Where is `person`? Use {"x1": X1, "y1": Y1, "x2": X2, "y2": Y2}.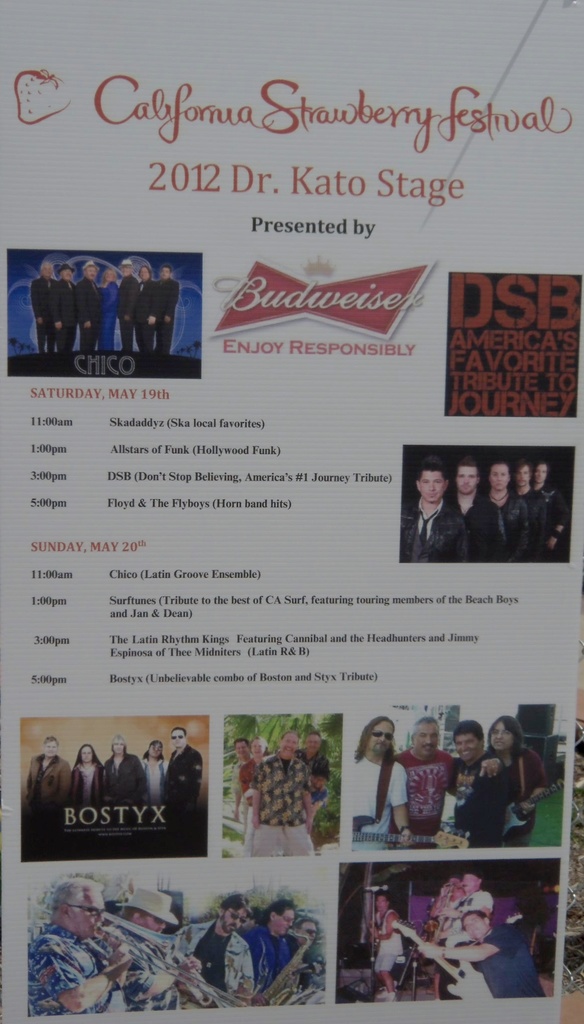
{"x1": 455, "y1": 461, "x2": 485, "y2": 528}.
